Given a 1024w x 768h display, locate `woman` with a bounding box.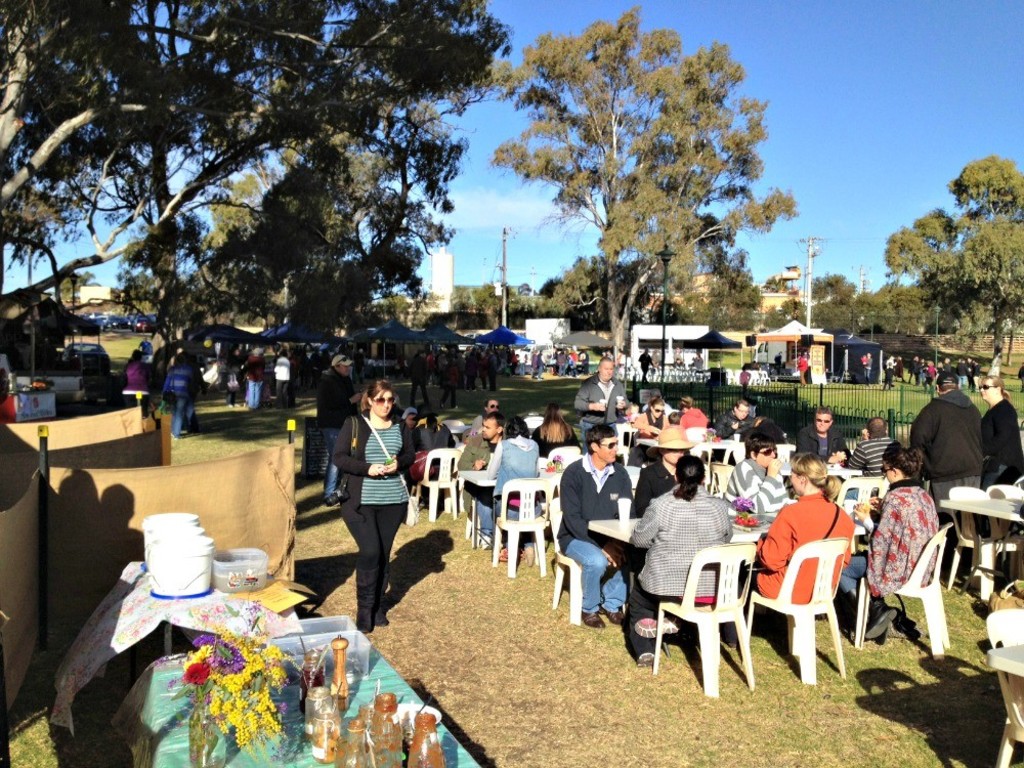
Located: 328 373 423 636.
